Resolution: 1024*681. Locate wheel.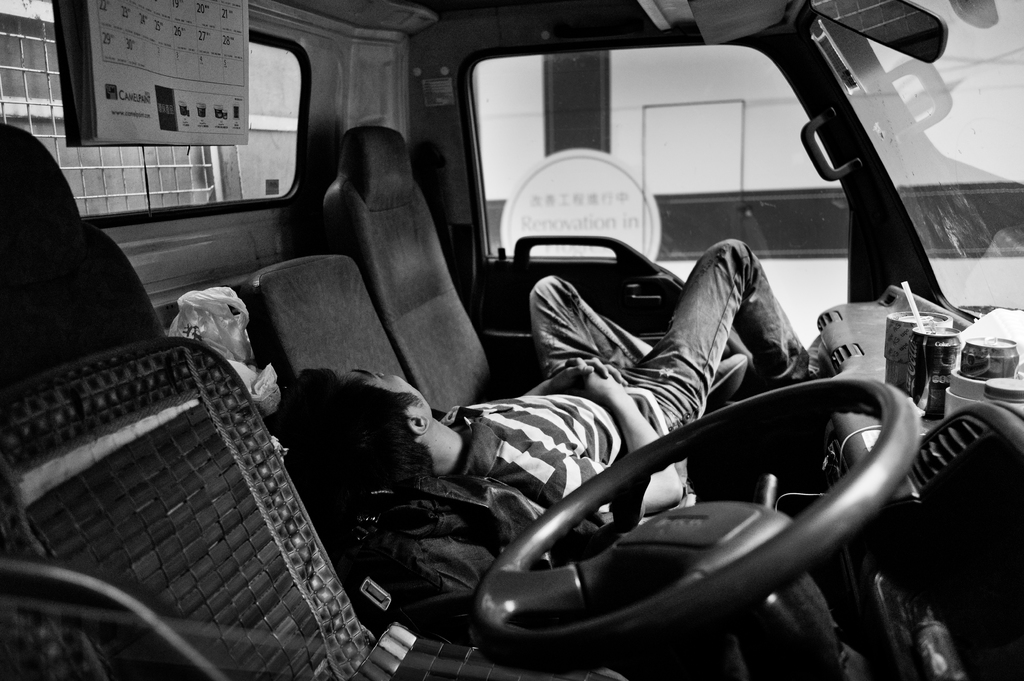
[x1=469, y1=349, x2=957, y2=654].
